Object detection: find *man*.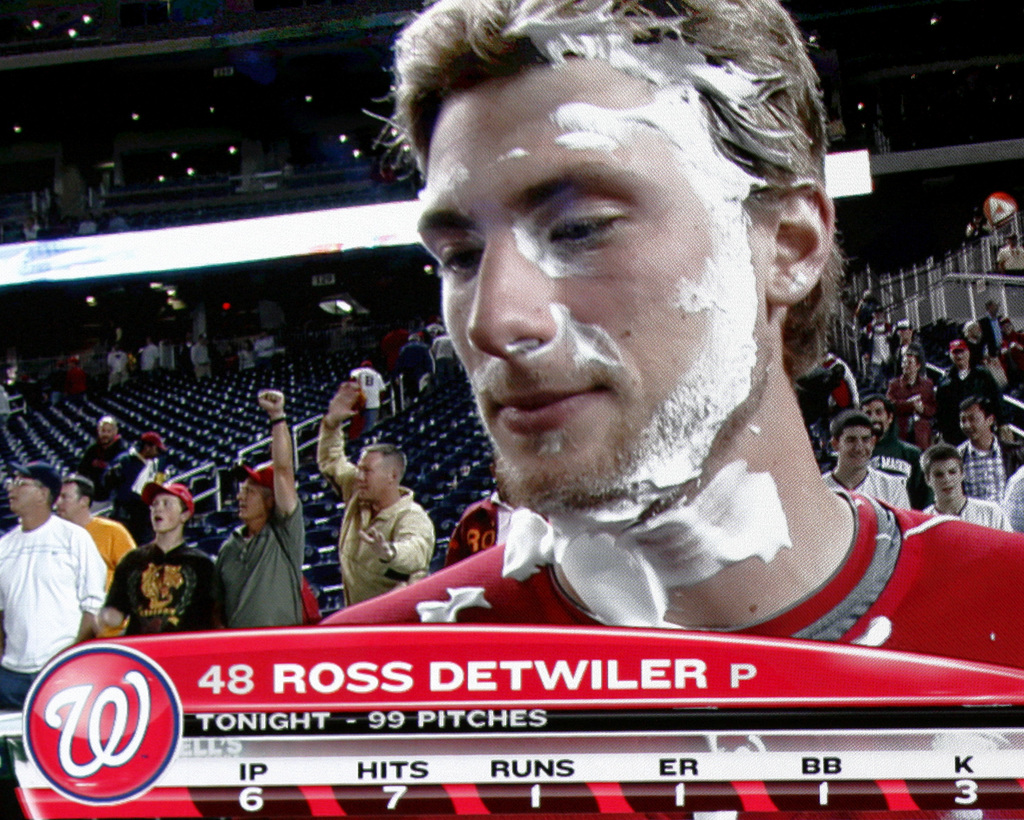
box=[920, 440, 1012, 539].
